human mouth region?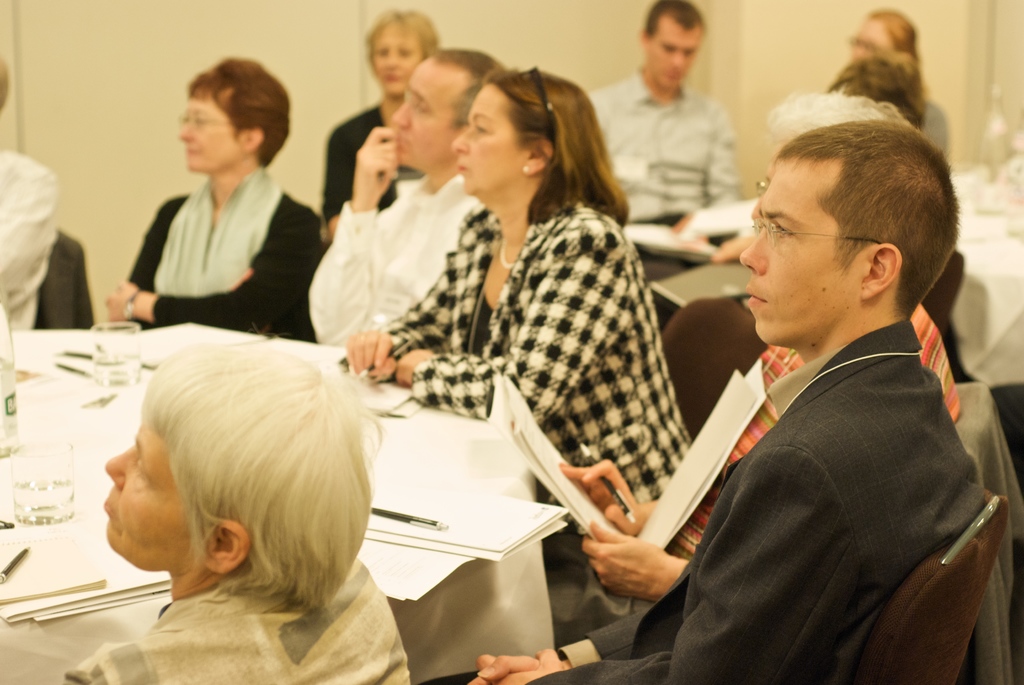
BBox(383, 72, 399, 83)
